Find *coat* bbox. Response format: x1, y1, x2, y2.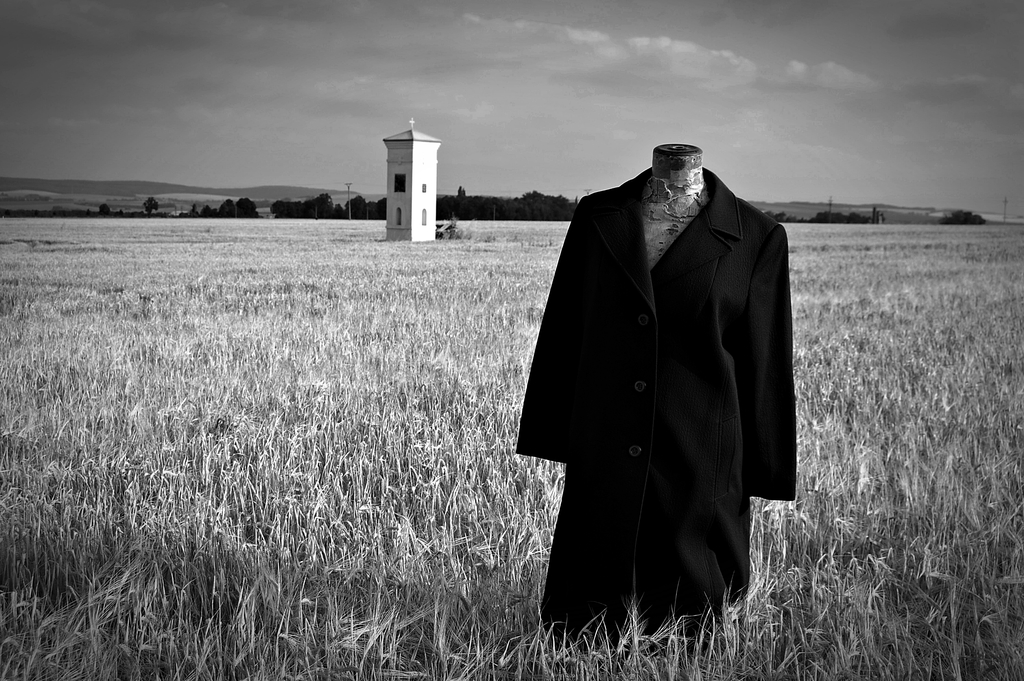
517, 157, 798, 644.
